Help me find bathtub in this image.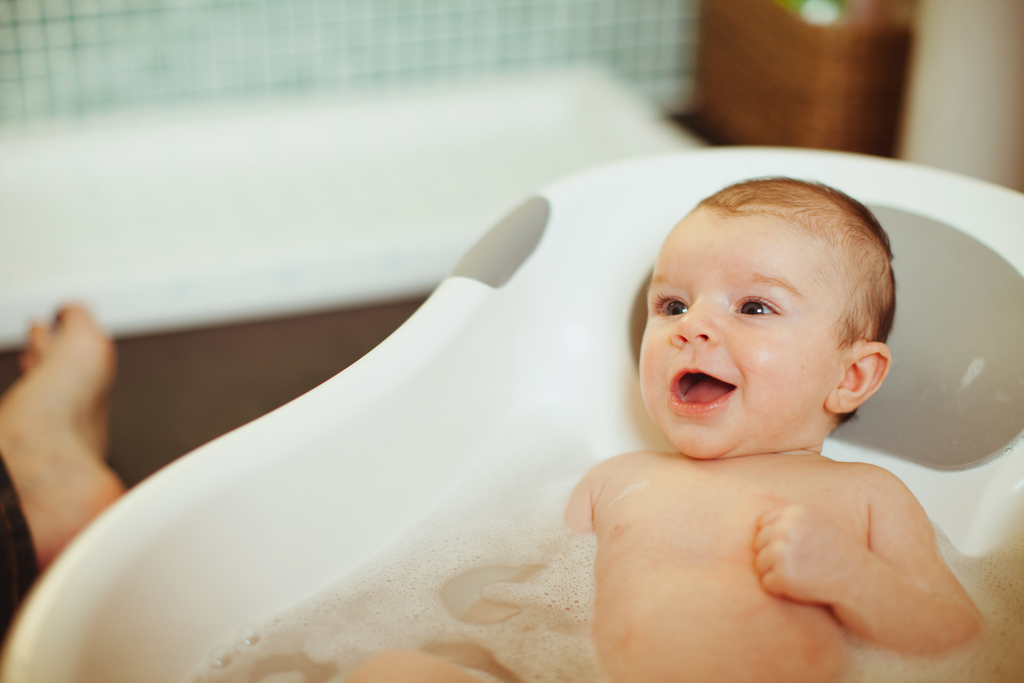
Found it: box(8, 147, 1023, 682).
